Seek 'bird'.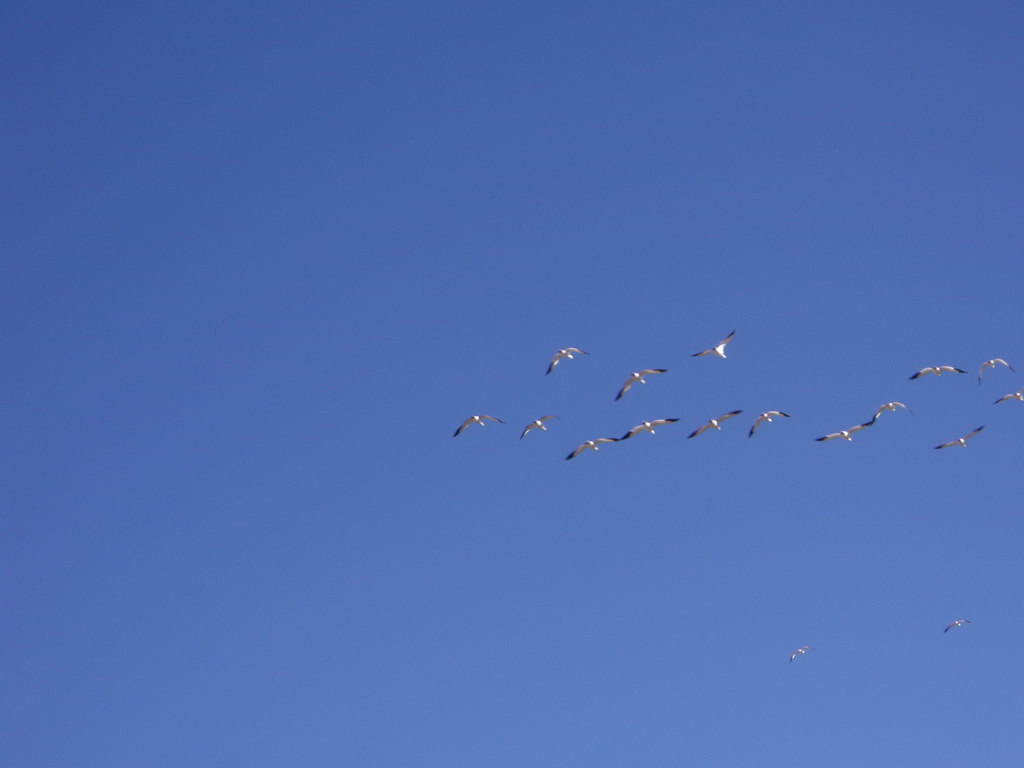
(615, 367, 668, 403).
